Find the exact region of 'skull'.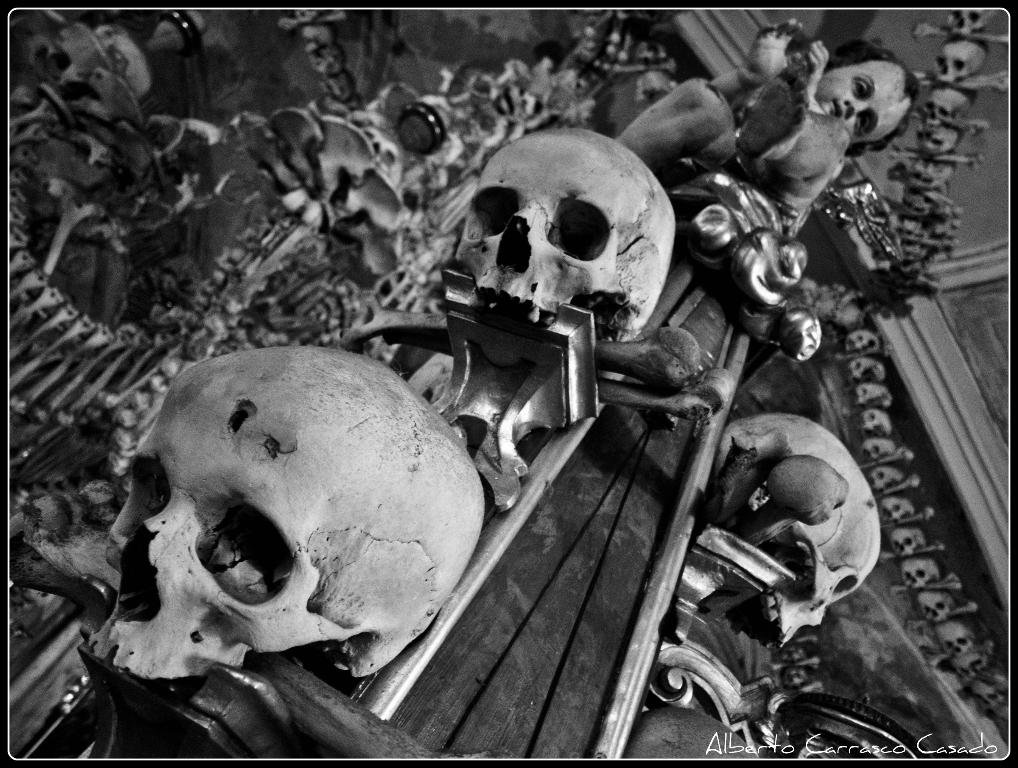
Exact region: l=904, t=556, r=938, b=594.
